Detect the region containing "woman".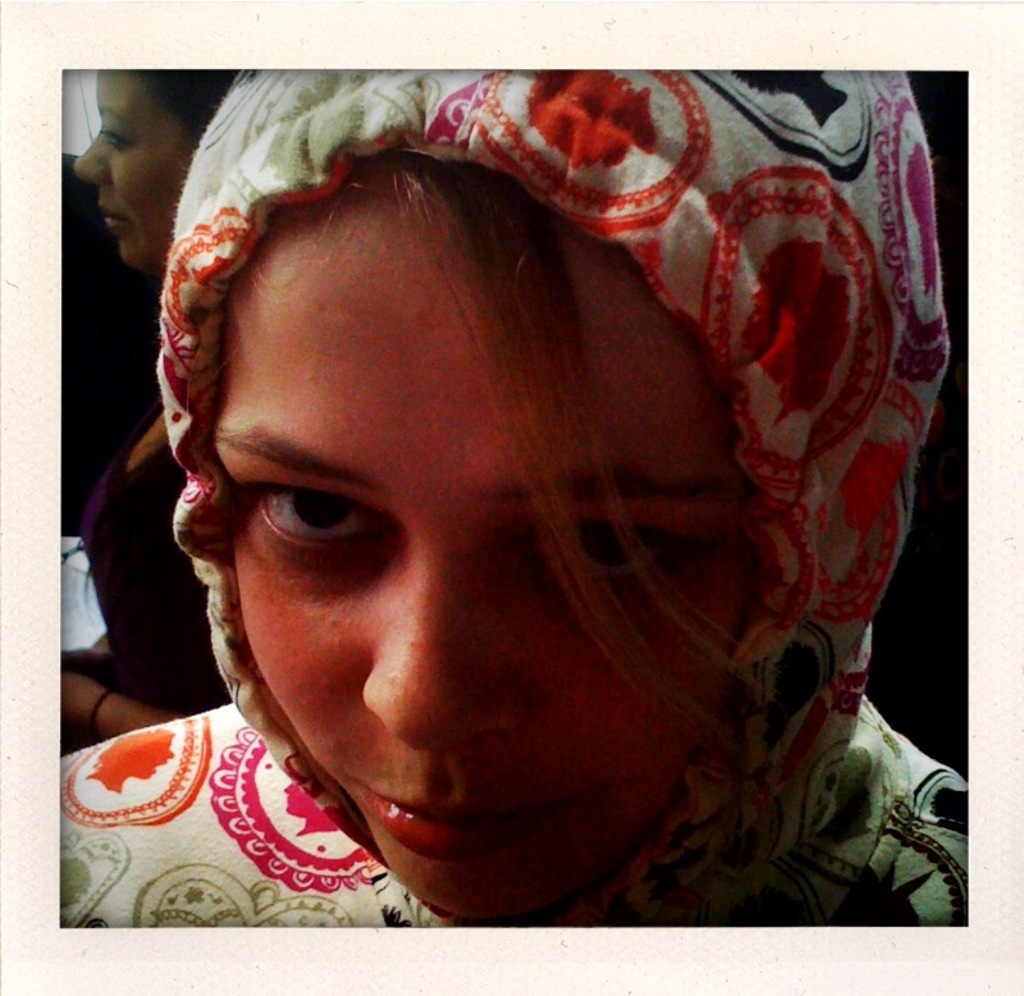
19 9 974 915.
